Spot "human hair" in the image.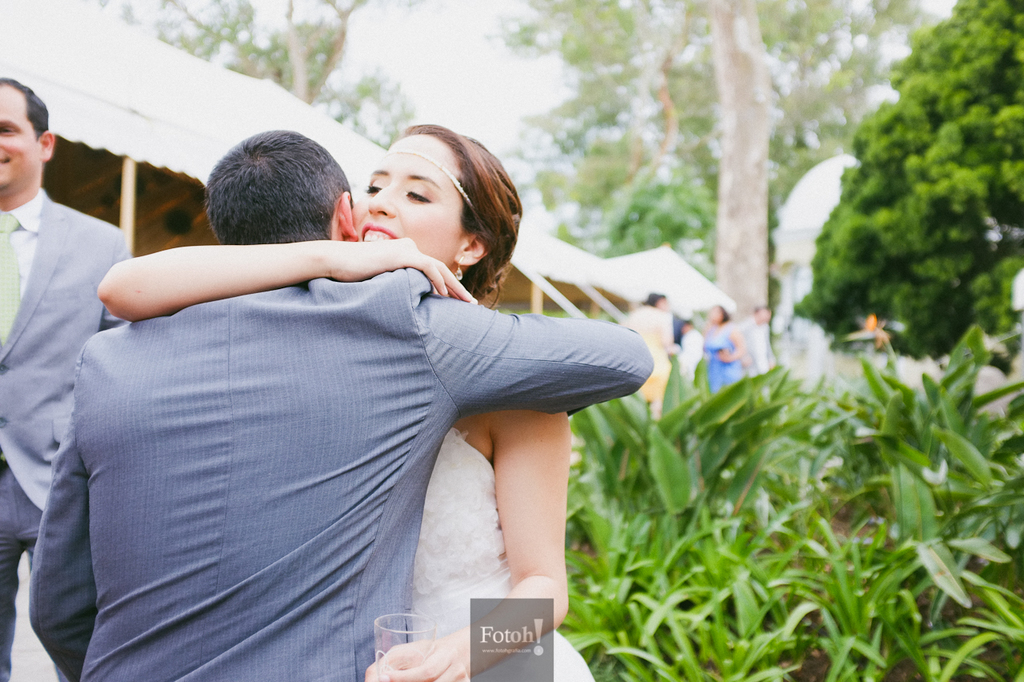
"human hair" found at 0 77 50 143.
